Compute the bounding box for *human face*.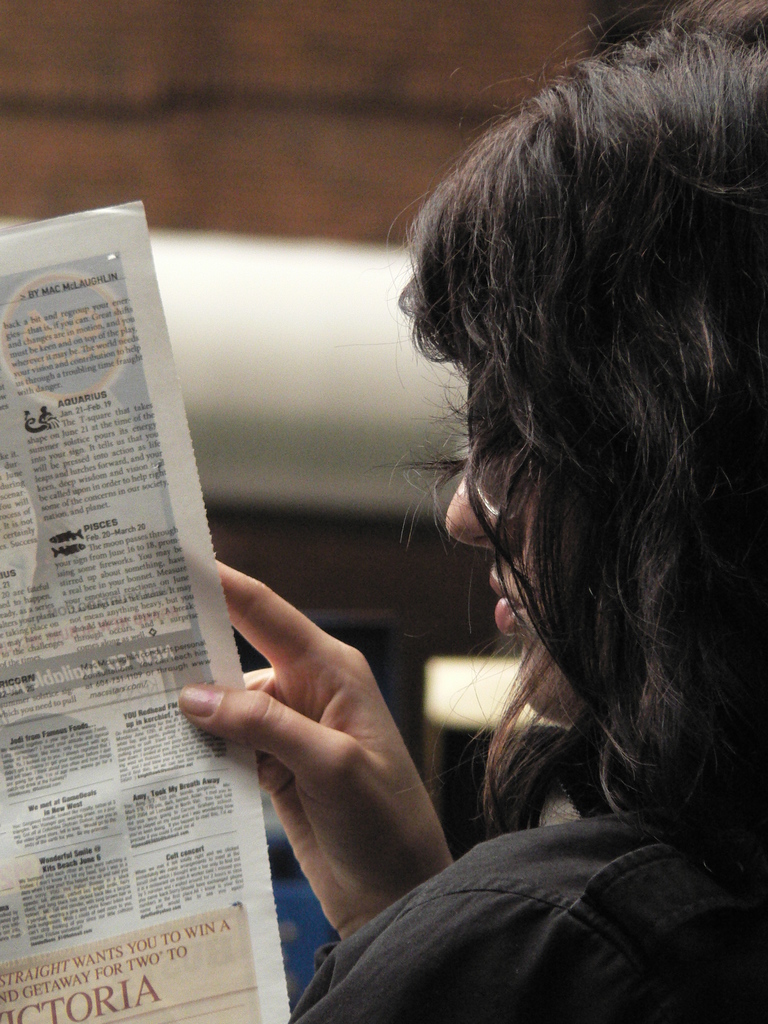
x1=445, y1=376, x2=571, y2=726.
